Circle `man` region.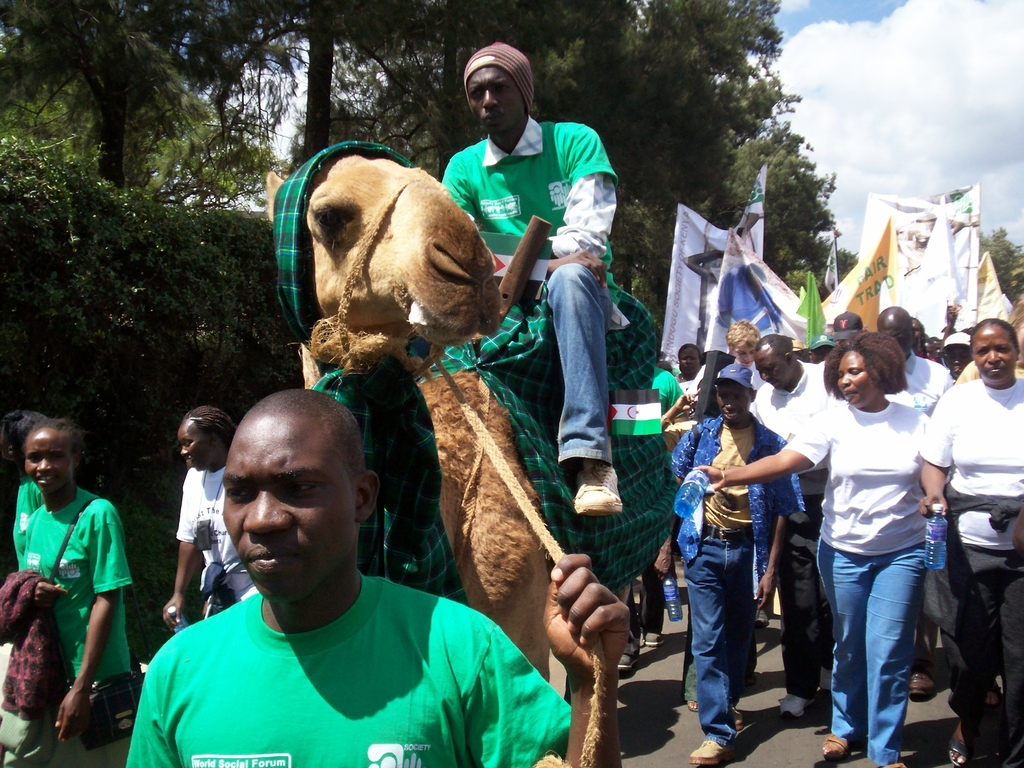
Region: <bbox>871, 296, 948, 417</bbox>.
